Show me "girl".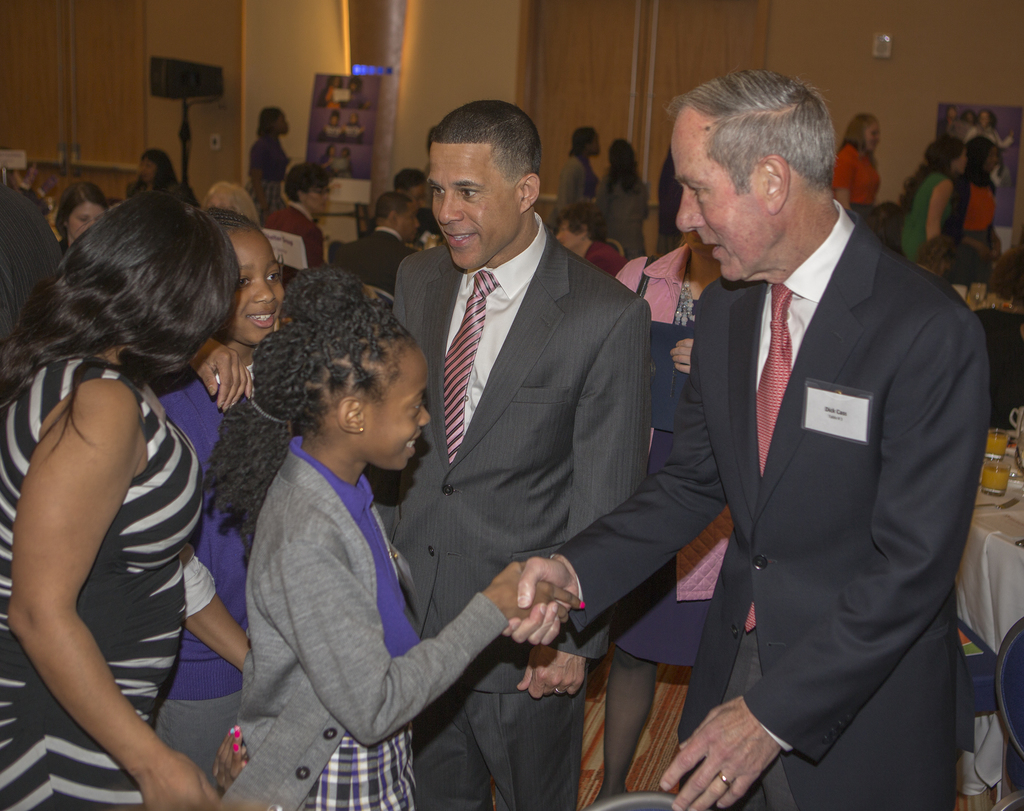
"girl" is here: (549,126,603,229).
